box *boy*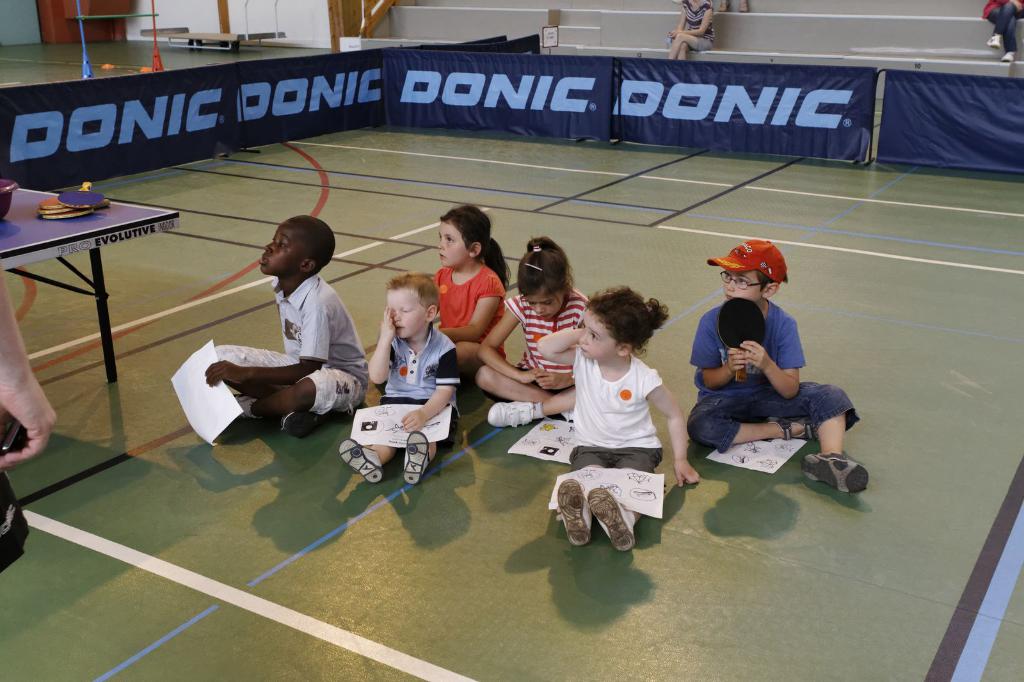
crop(651, 241, 878, 502)
